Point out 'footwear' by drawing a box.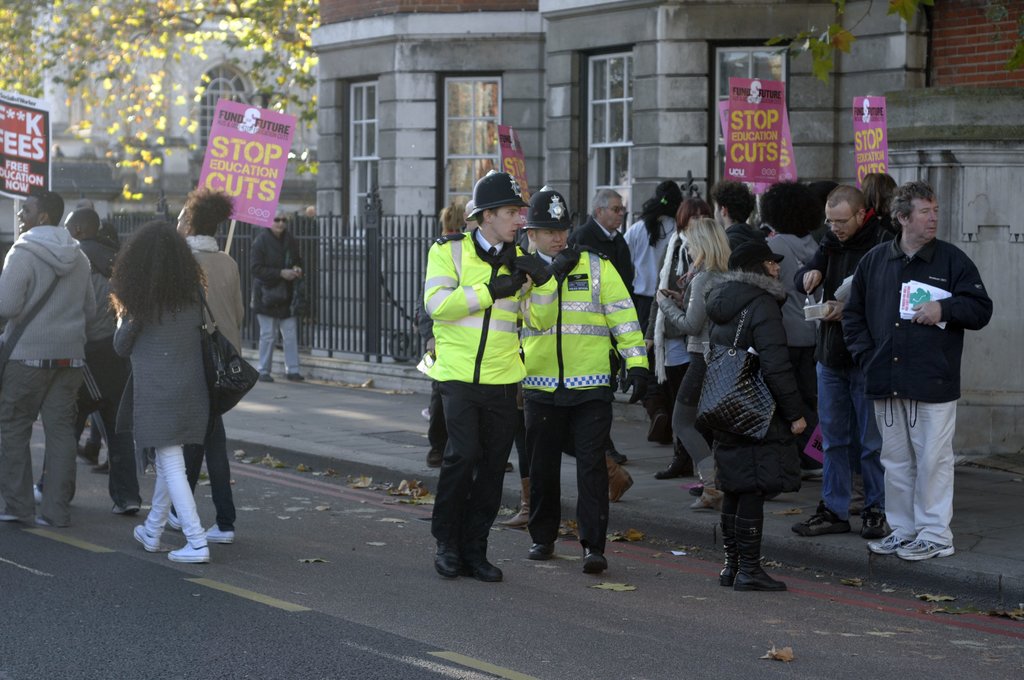
bbox=(91, 461, 109, 474).
